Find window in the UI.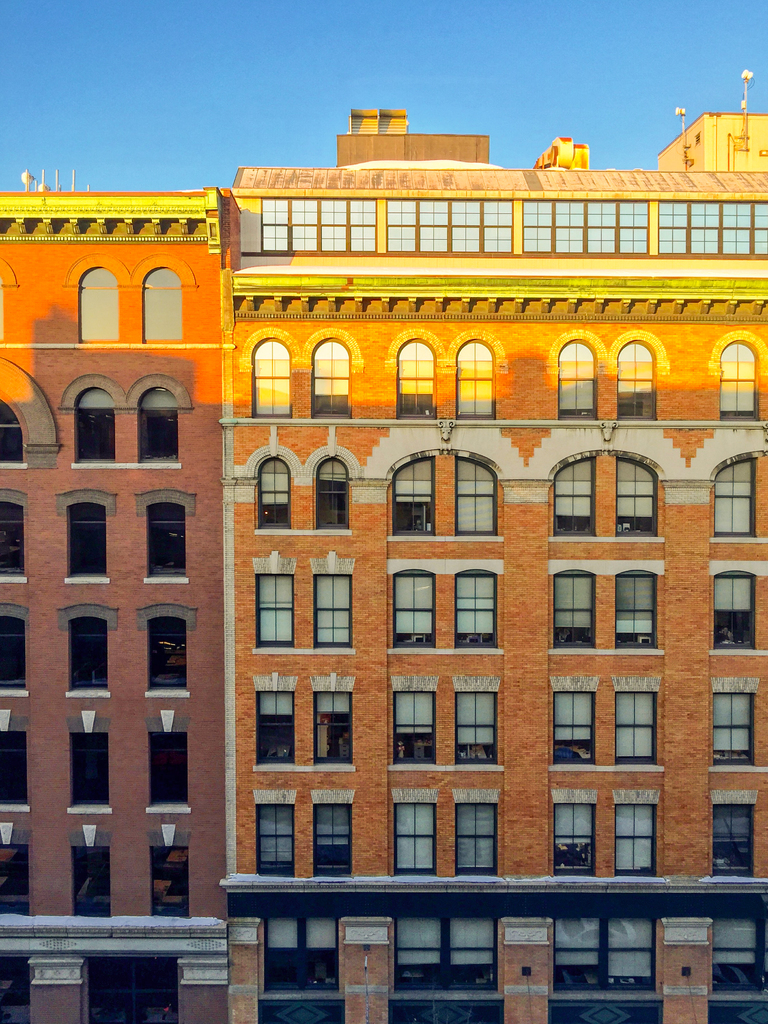
UI element at 0, 396, 24, 463.
